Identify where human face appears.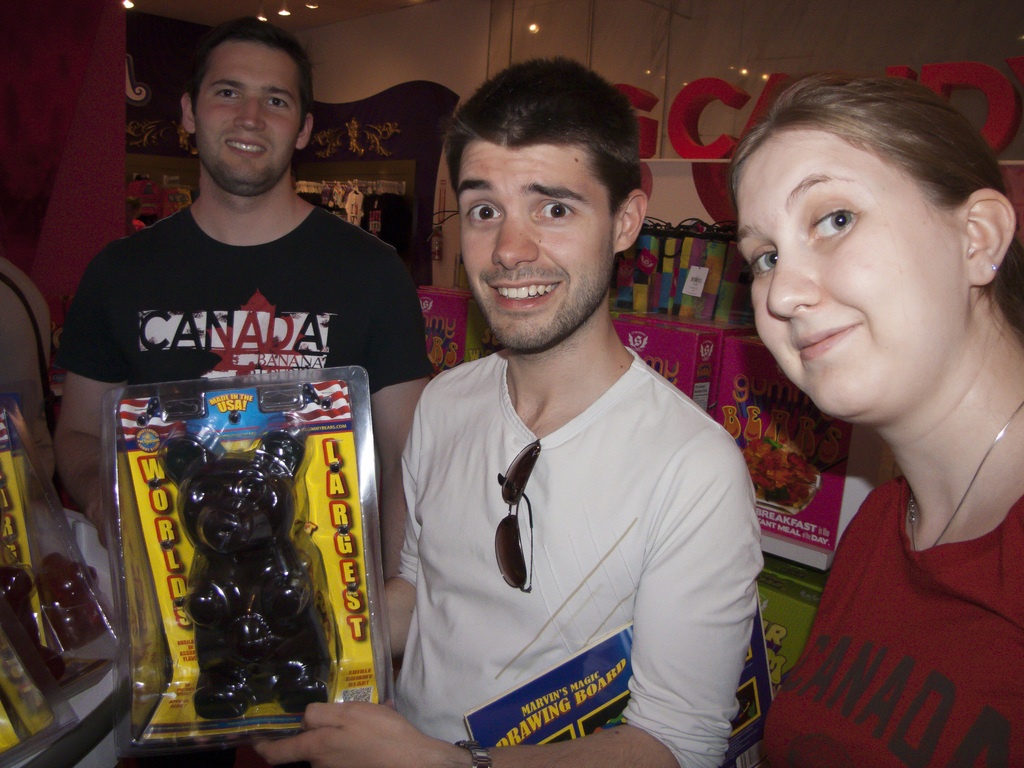
Appears at bbox=[193, 41, 301, 188].
